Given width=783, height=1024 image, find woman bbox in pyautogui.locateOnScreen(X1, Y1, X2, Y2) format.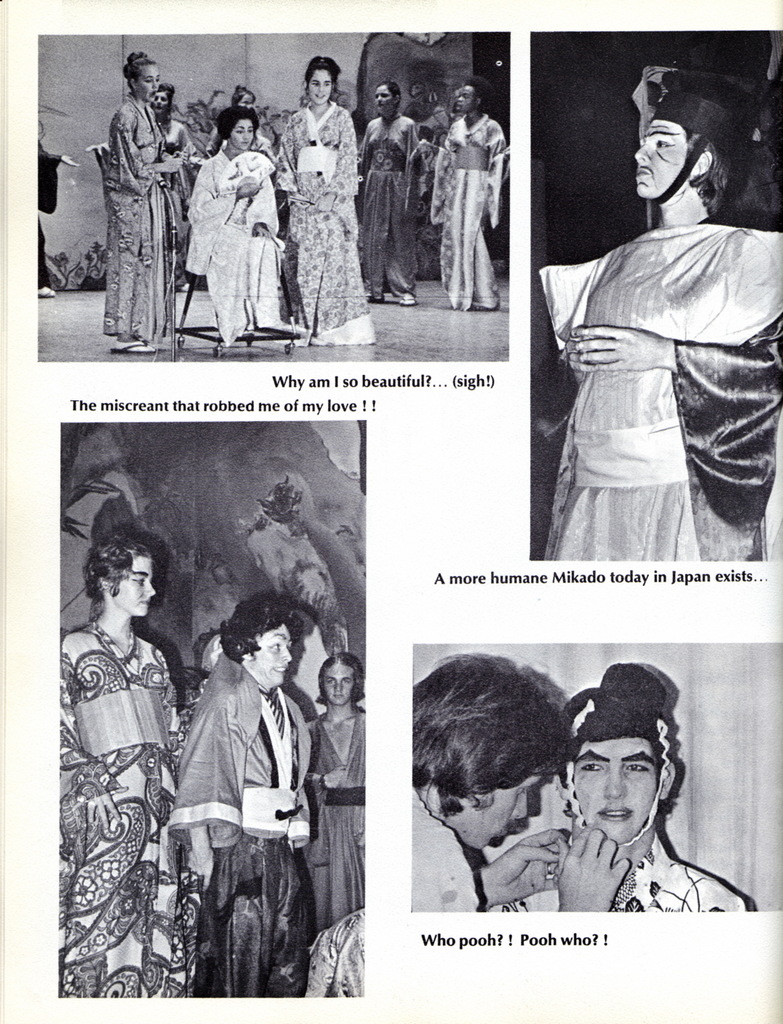
pyautogui.locateOnScreen(44, 525, 222, 1009).
